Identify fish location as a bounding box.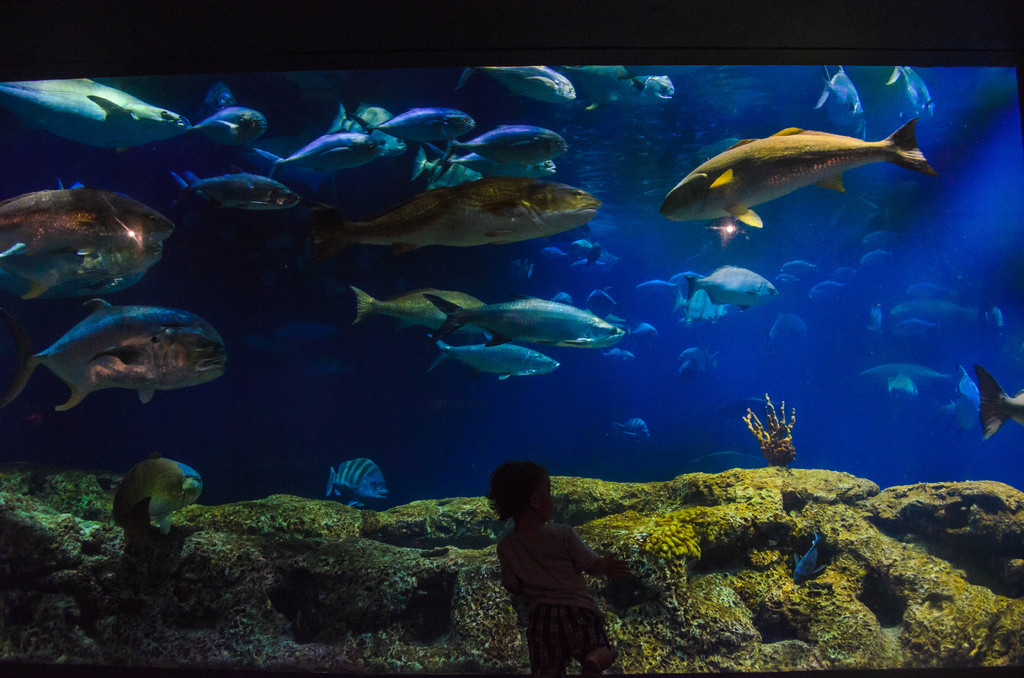
(left=330, top=107, right=406, bottom=162).
